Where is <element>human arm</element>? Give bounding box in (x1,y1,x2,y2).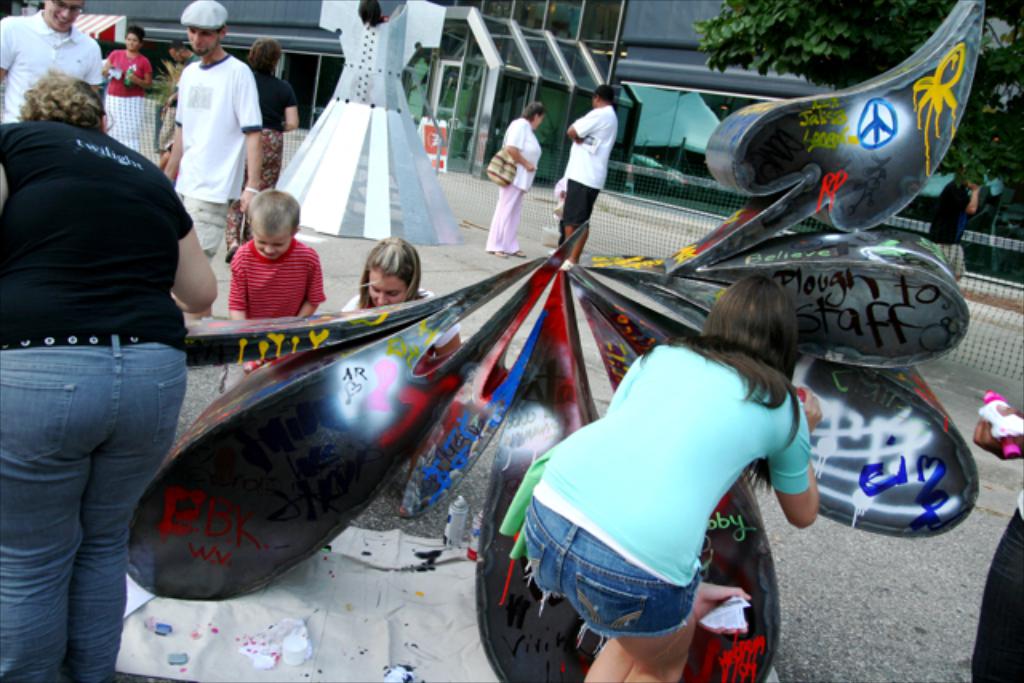
(562,112,602,141).
